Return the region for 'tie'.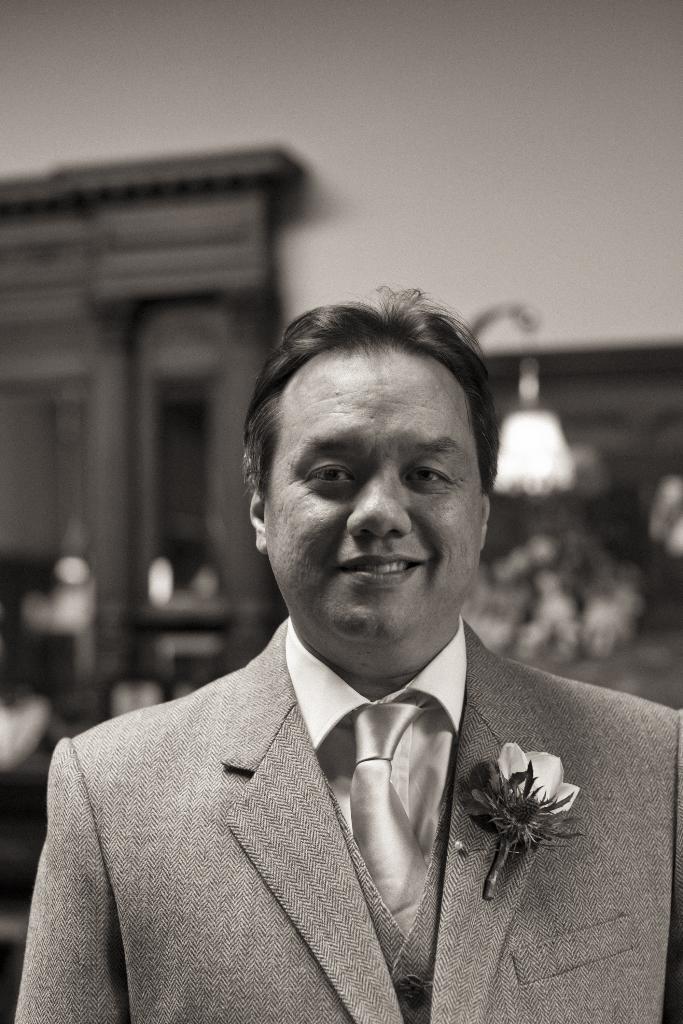
bbox=(354, 687, 440, 935).
